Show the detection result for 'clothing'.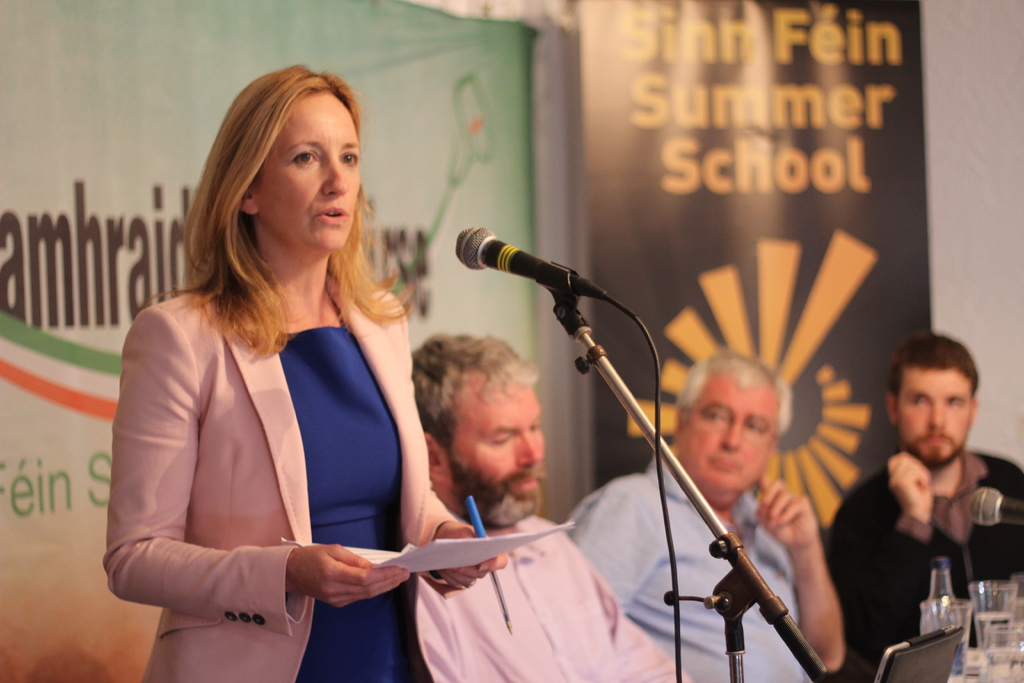
442,516,691,682.
